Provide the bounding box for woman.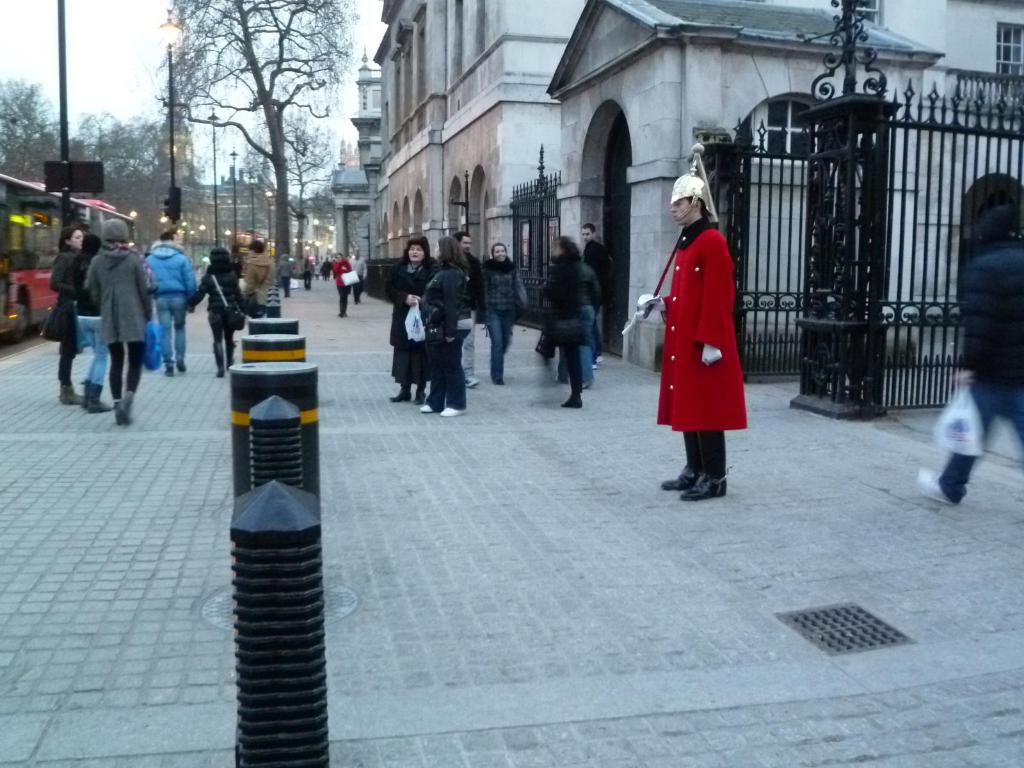
locate(190, 249, 241, 383).
